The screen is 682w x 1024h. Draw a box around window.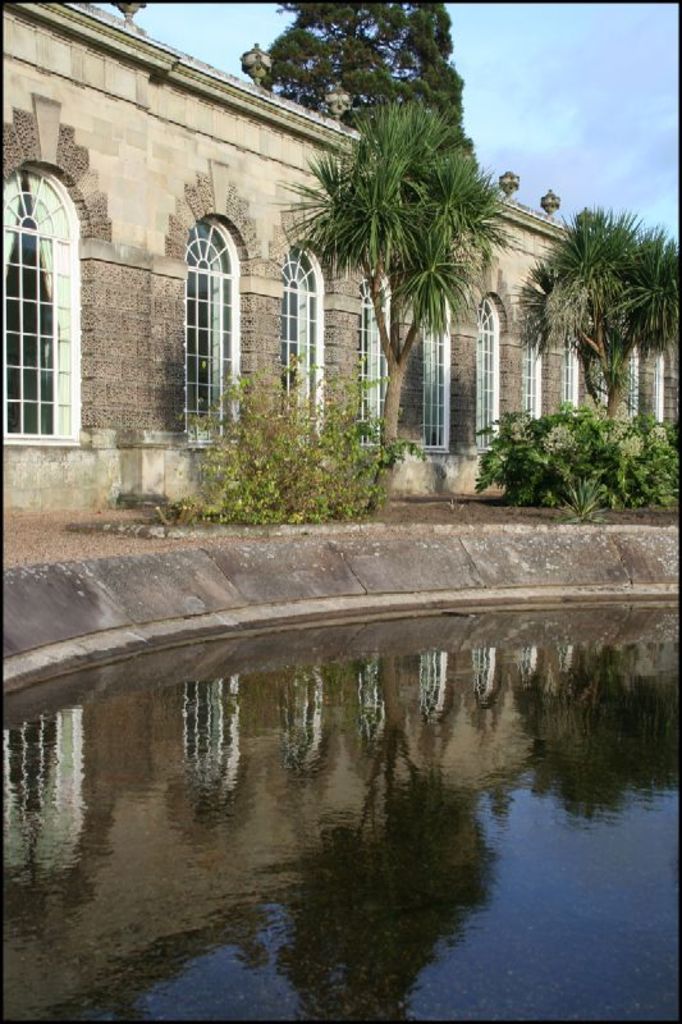
560,312,577,412.
